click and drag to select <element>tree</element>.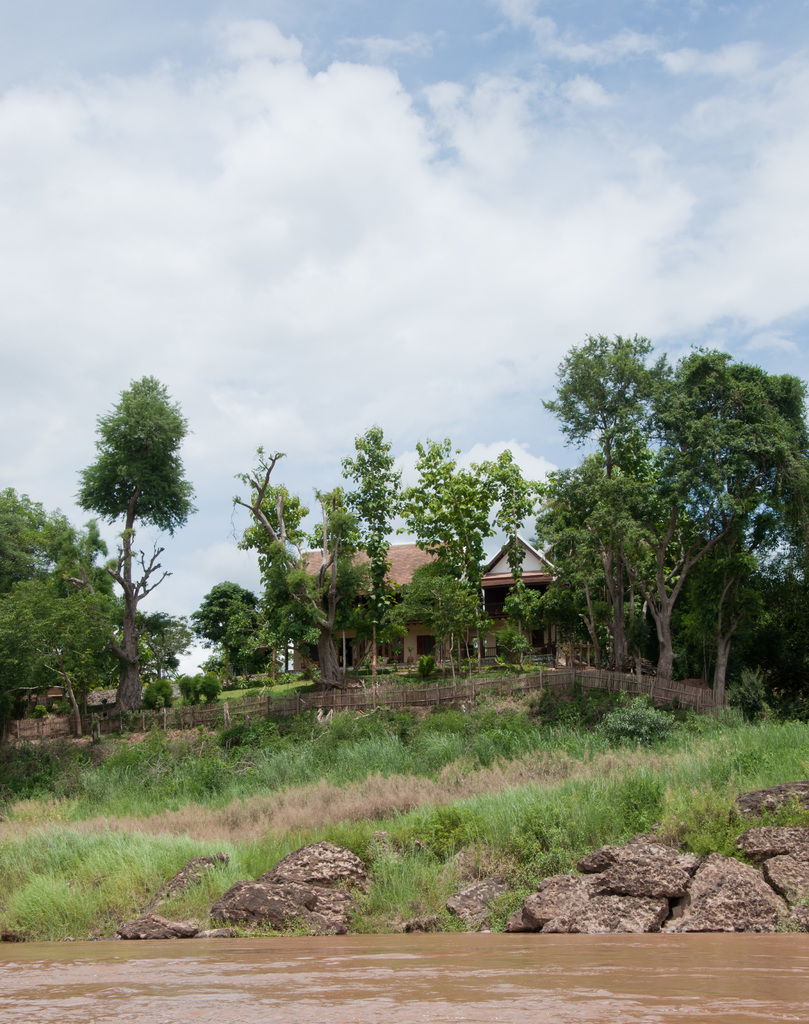
Selection: rect(335, 428, 405, 664).
